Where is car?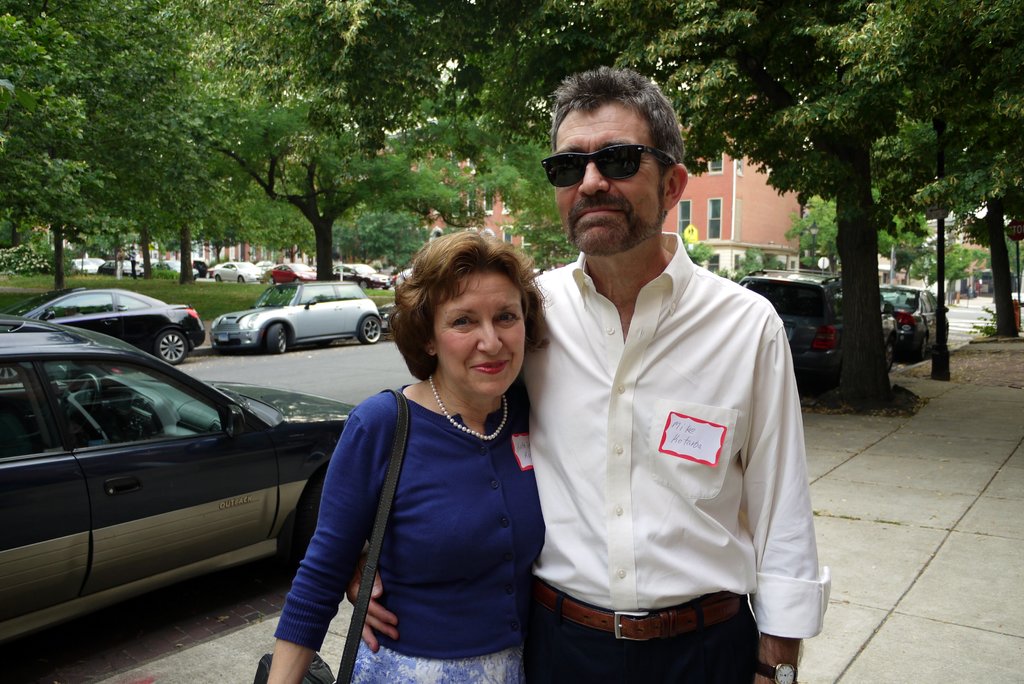
region(212, 258, 260, 286).
